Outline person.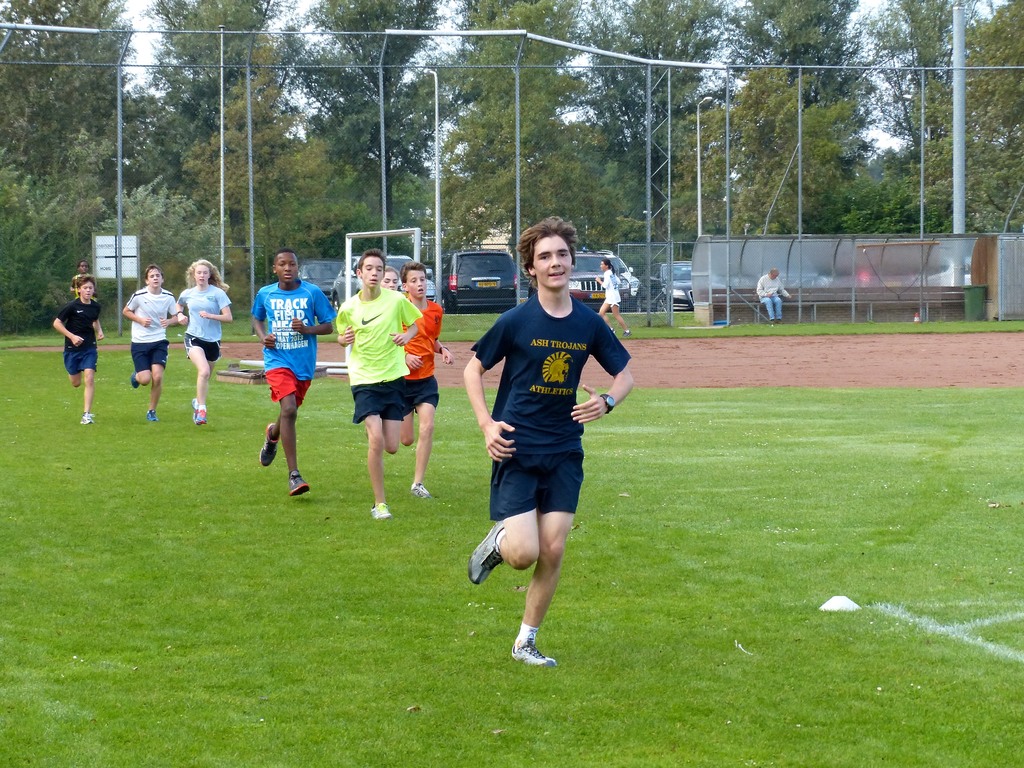
Outline: [left=178, top=259, right=232, bottom=427].
